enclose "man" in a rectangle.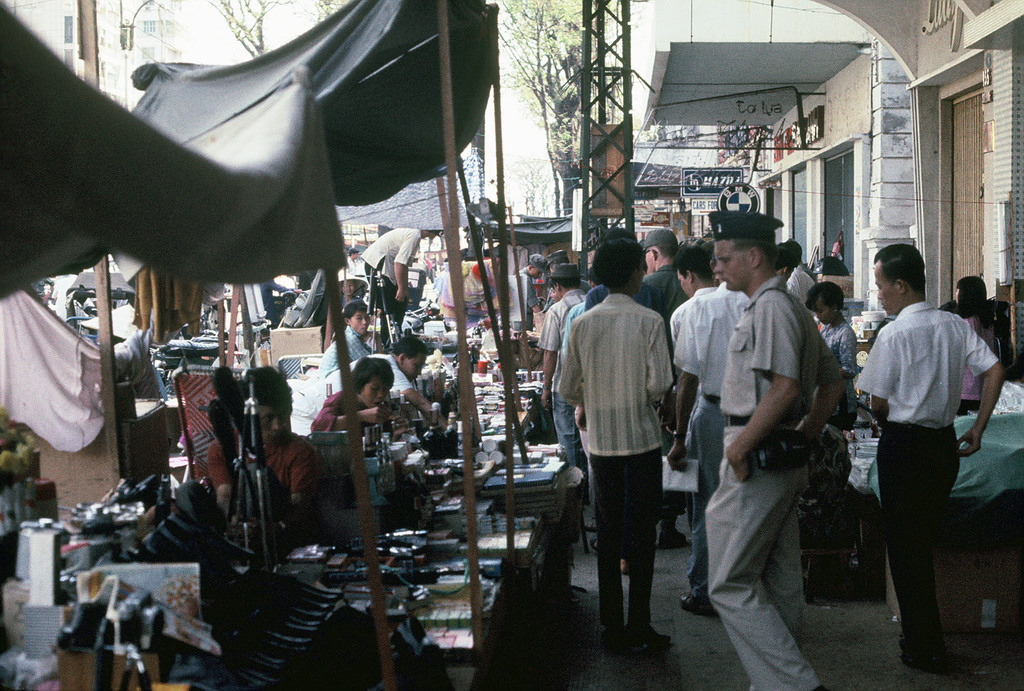
bbox=[859, 241, 1005, 667].
